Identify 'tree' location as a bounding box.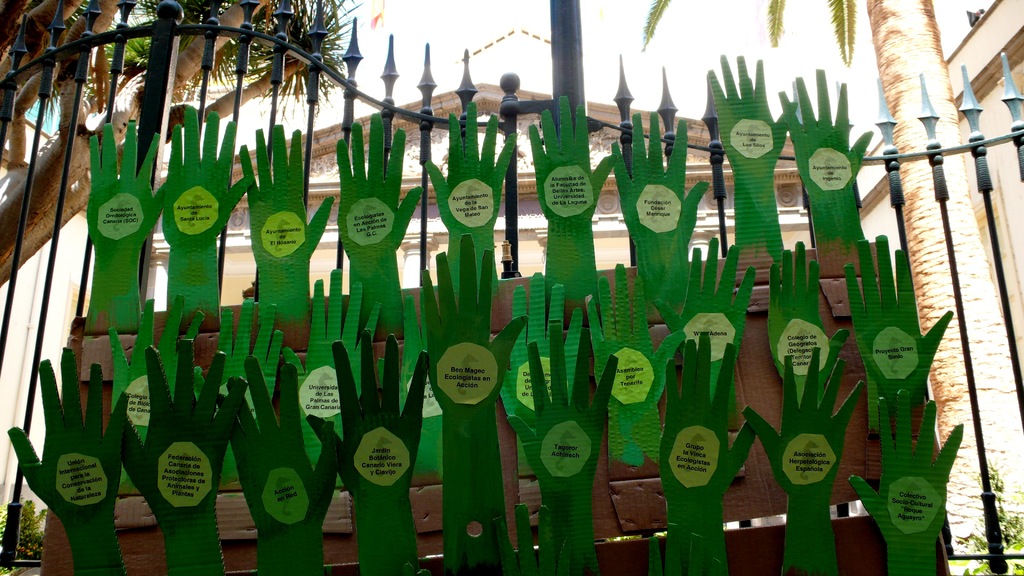
(left=641, top=0, right=1023, bottom=575).
